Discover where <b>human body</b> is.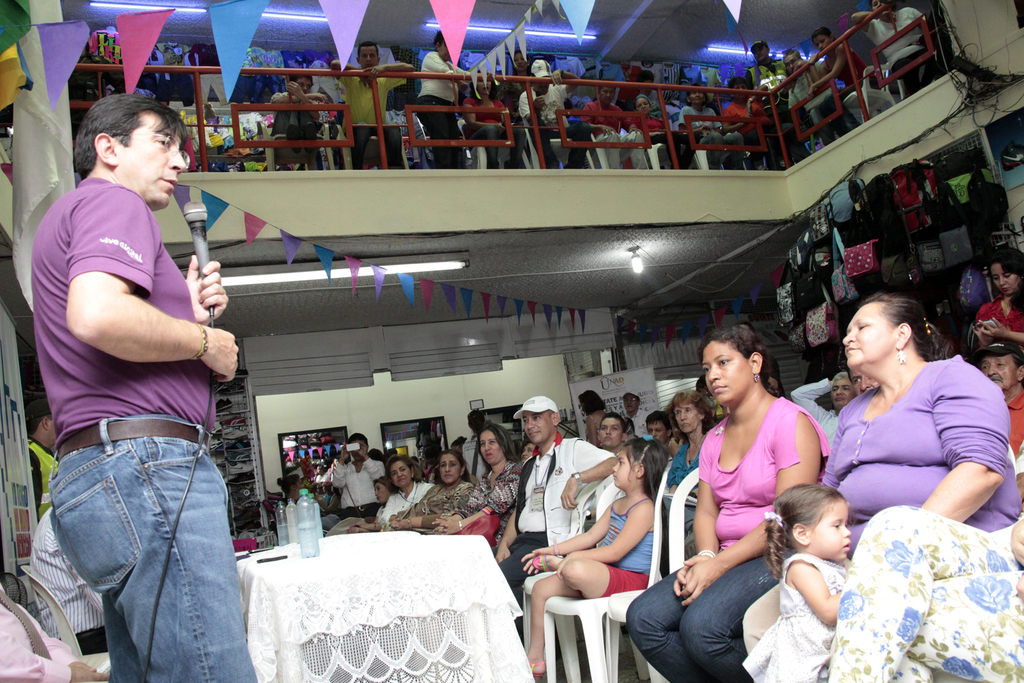
Discovered at x1=858 y1=4 x2=936 y2=96.
